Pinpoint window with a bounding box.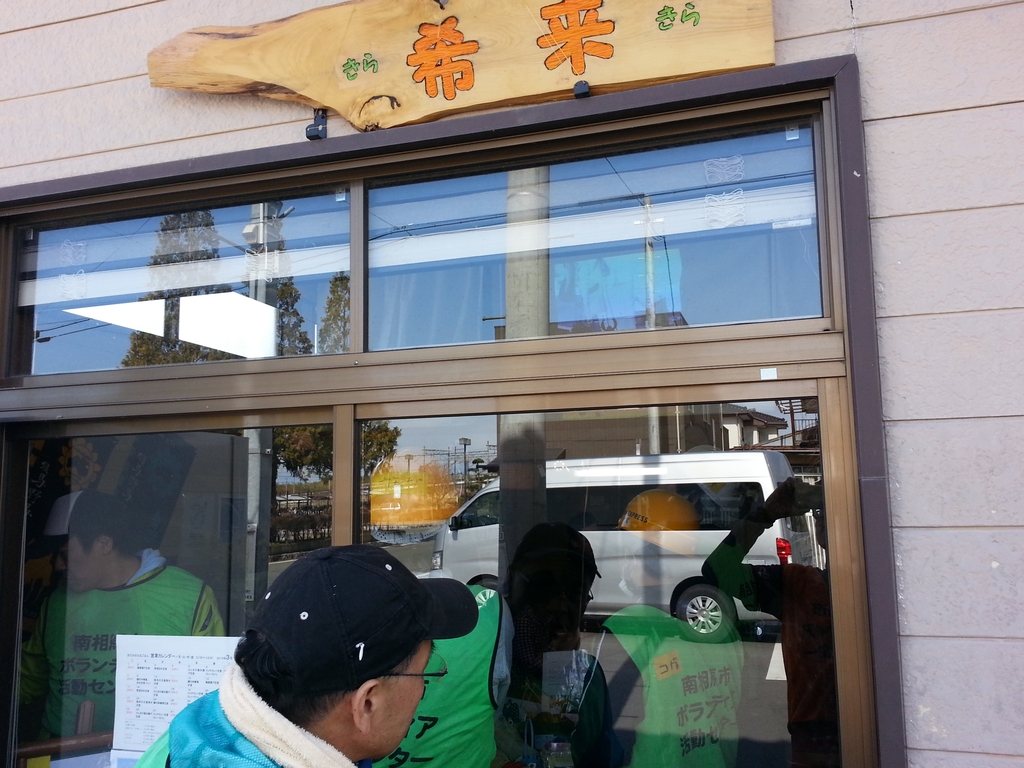
BBox(0, 89, 833, 391).
